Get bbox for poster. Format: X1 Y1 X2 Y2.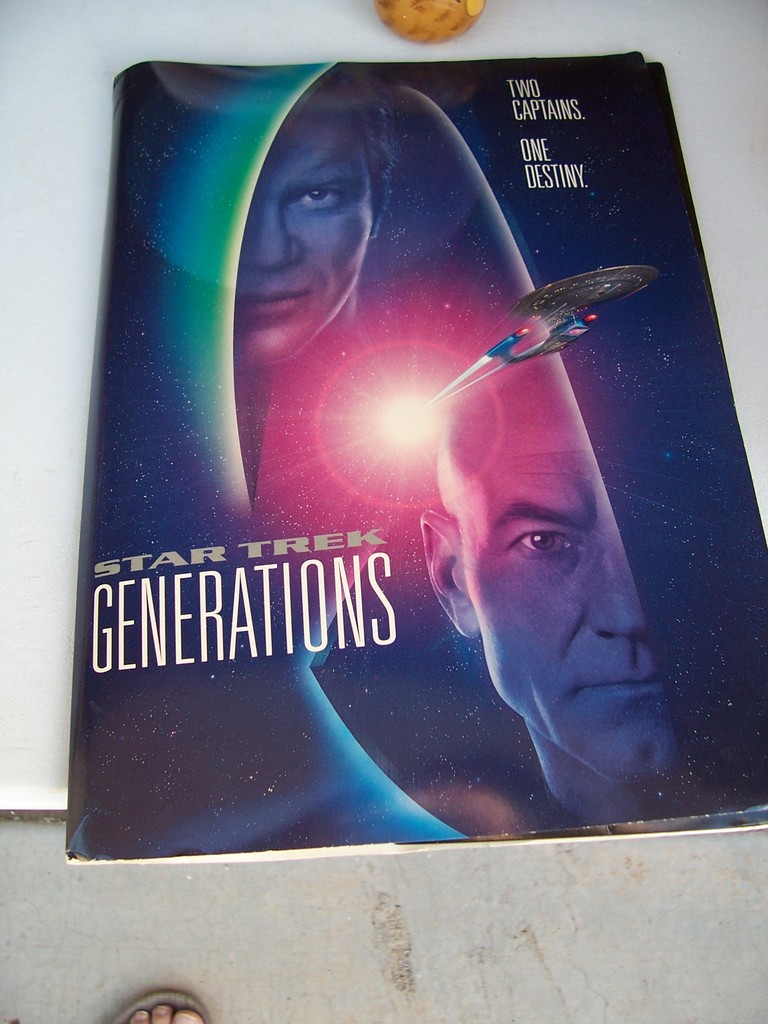
61 48 767 855.
